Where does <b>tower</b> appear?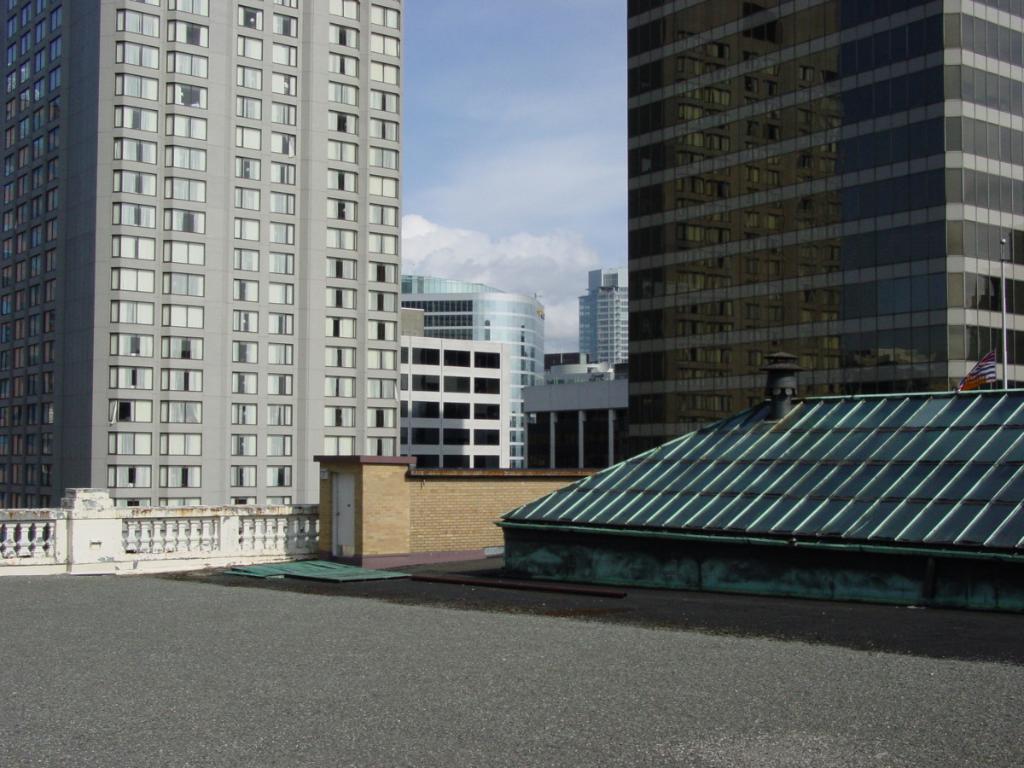
Appears at locate(403, 276, 551, 469).
